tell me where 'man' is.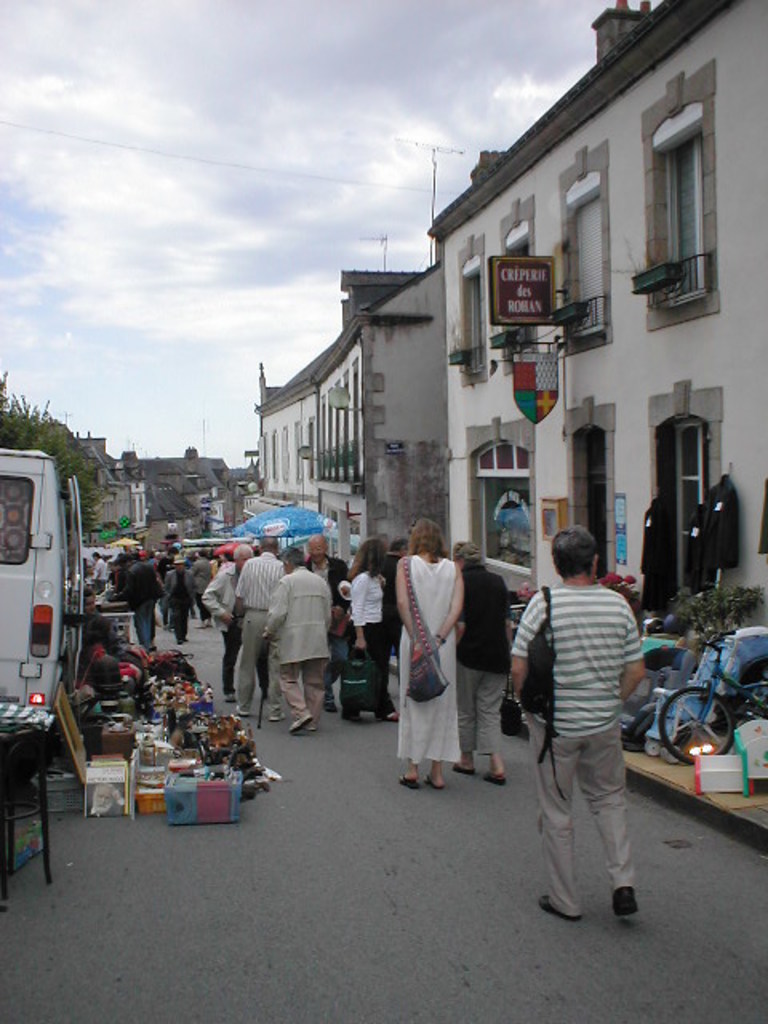
'man' is at [152,550,203,648].
